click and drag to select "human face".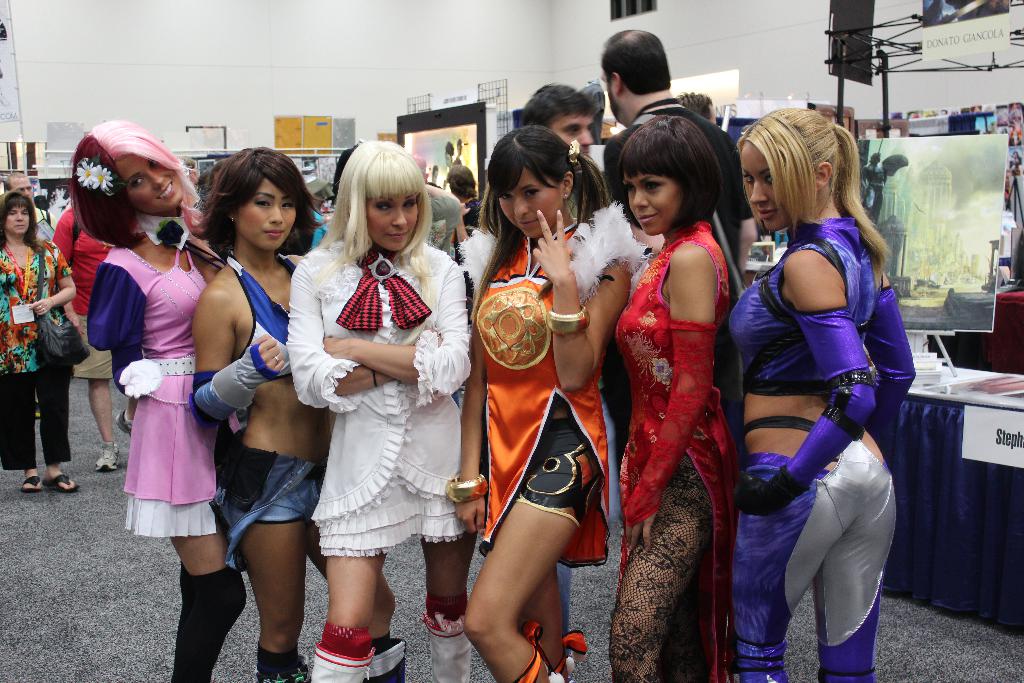
Selection: [115,158,188,217].
